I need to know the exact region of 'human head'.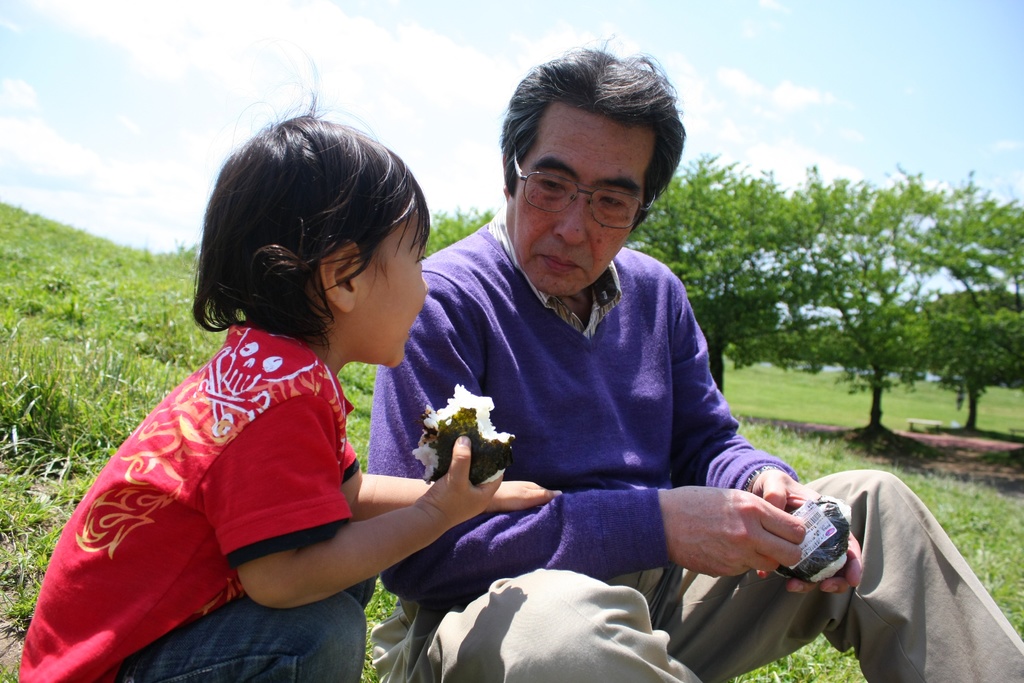
Region: rect(499, 32, 691, 296).
